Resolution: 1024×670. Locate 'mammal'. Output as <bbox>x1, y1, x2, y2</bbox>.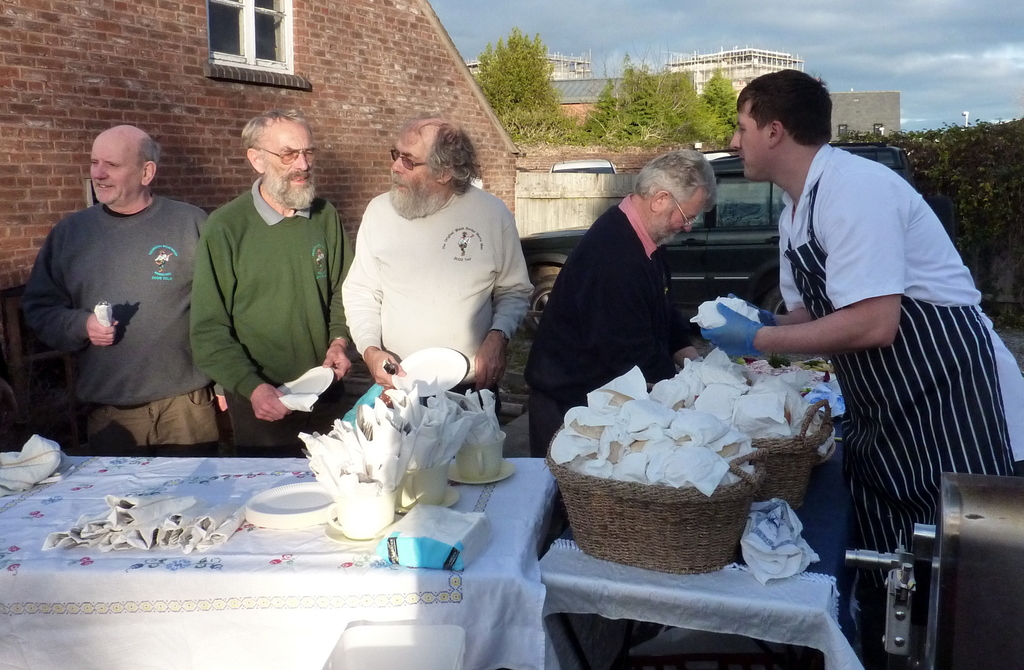
<bbox>697, 68, 1023, 669</bbox>.
